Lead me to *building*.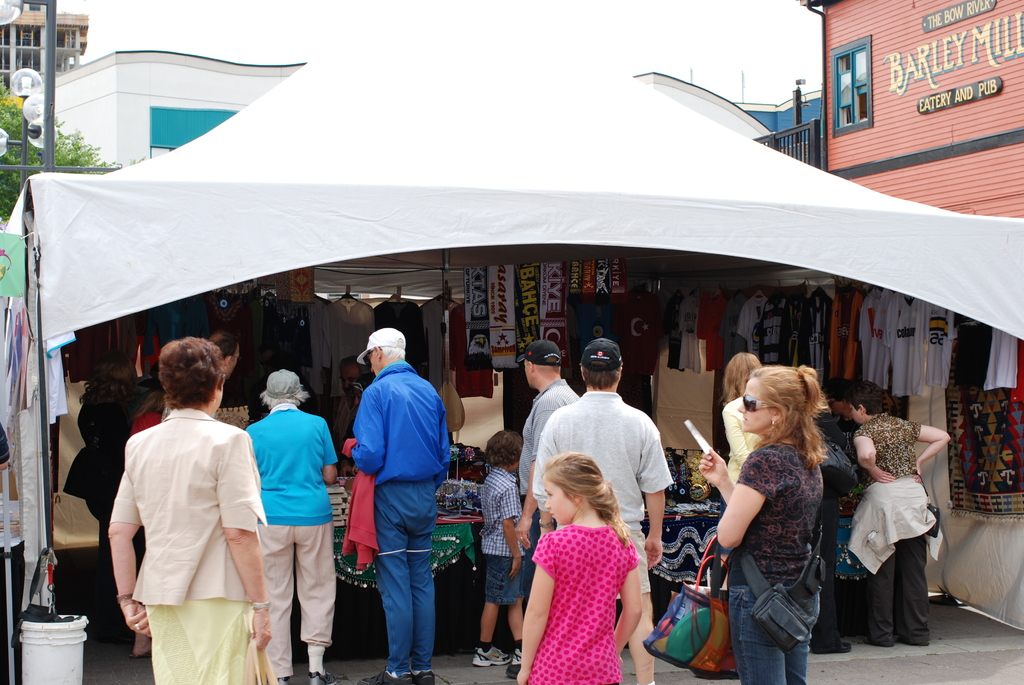
Lead to box=[796, 0, 1023, 218].
